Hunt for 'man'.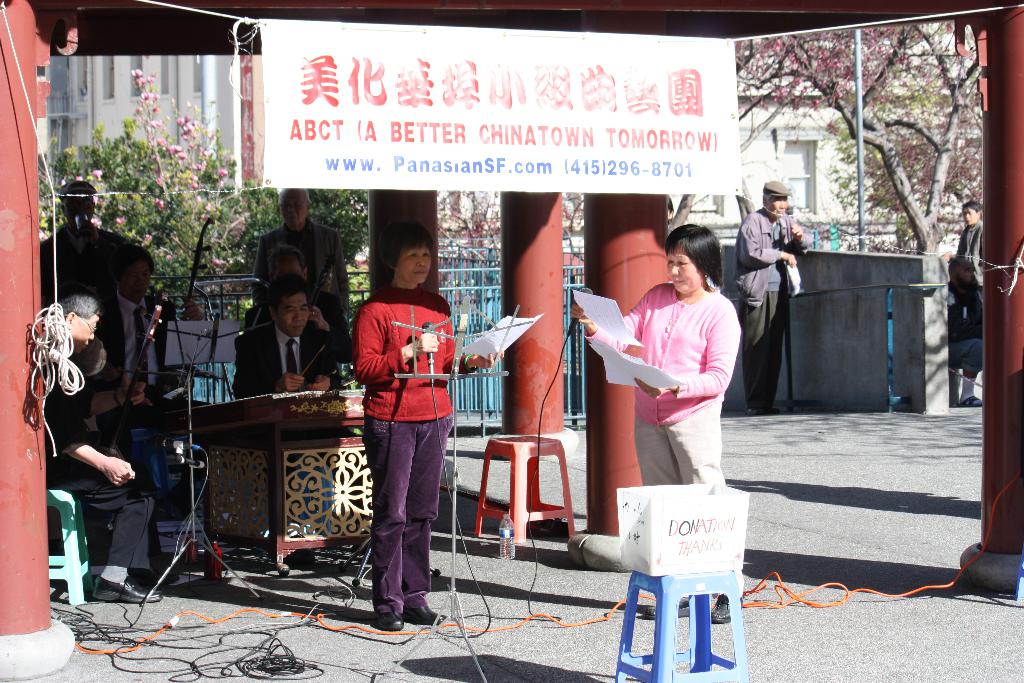
Hunted down at (x1=94, y1=248, x2=214, y2=458).
